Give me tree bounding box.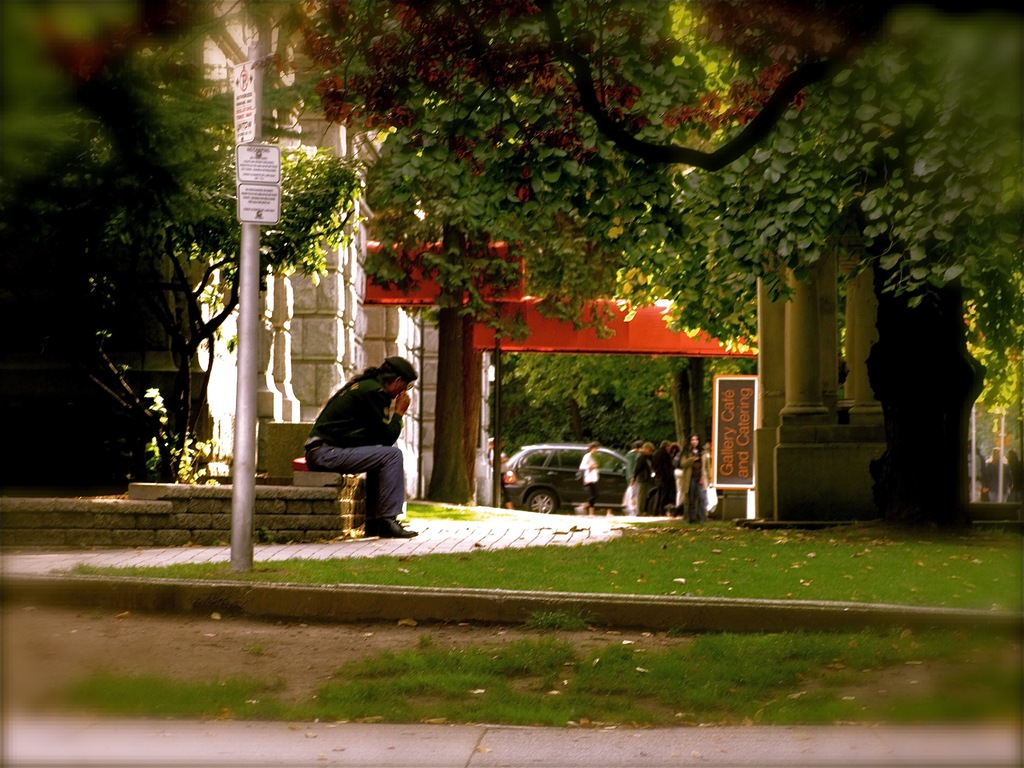
BBox(653, 348, 746, 520).
